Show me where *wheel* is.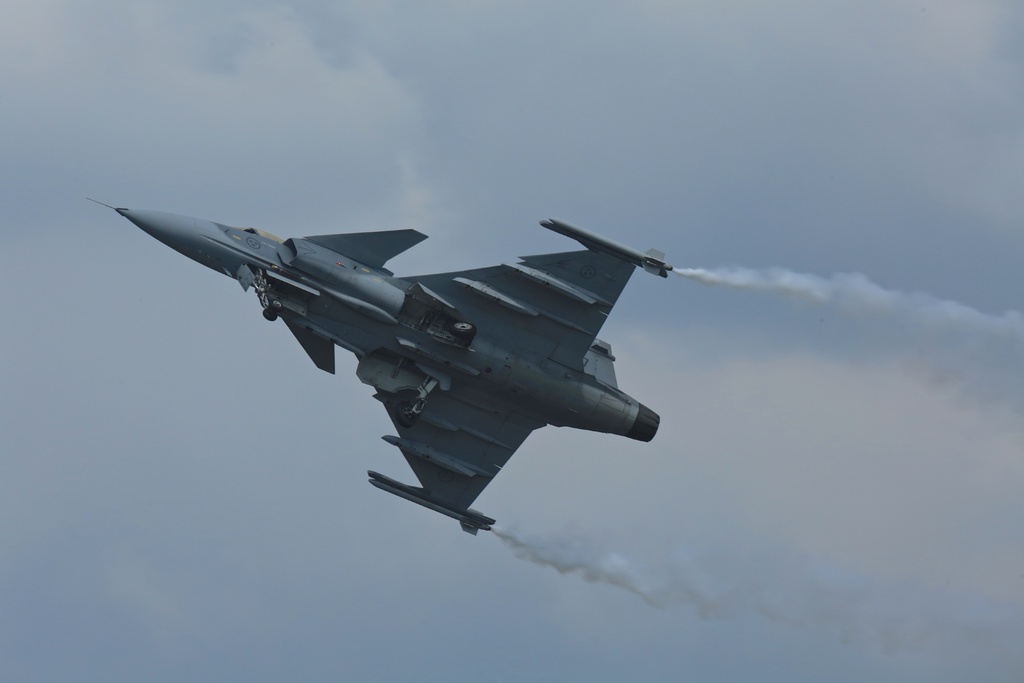
*wheel* is at 446 317 477 336.
